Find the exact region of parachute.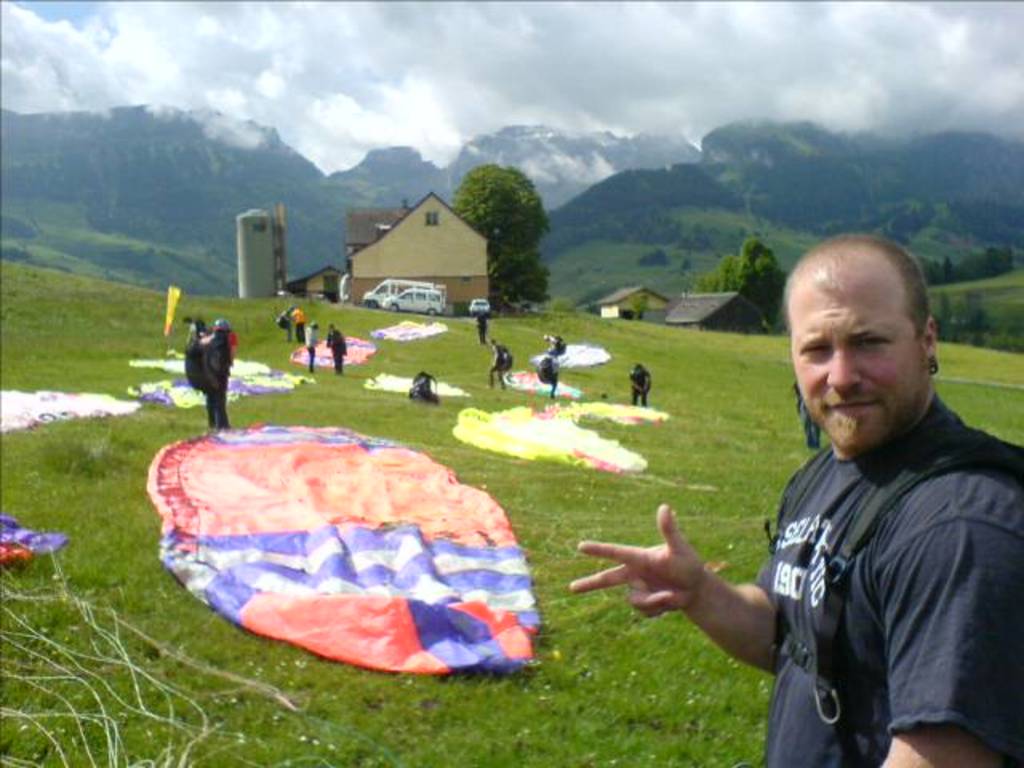
Exact region: {"x1": 366, "y1": 312, "x2": 453, "y2": 341}.
